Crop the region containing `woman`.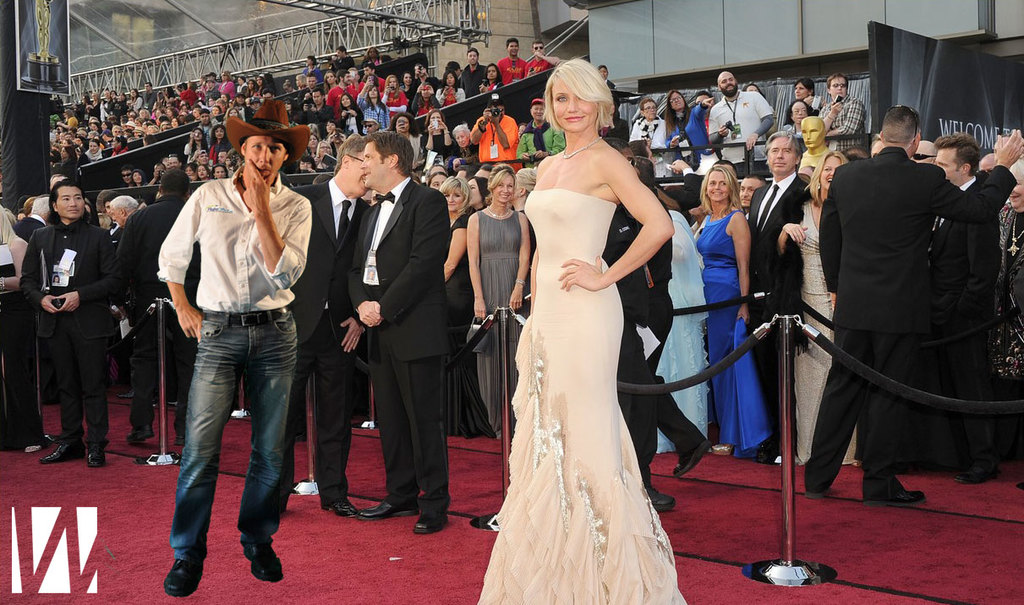
Crop region: BBox(994, 153, 1023, 384).
